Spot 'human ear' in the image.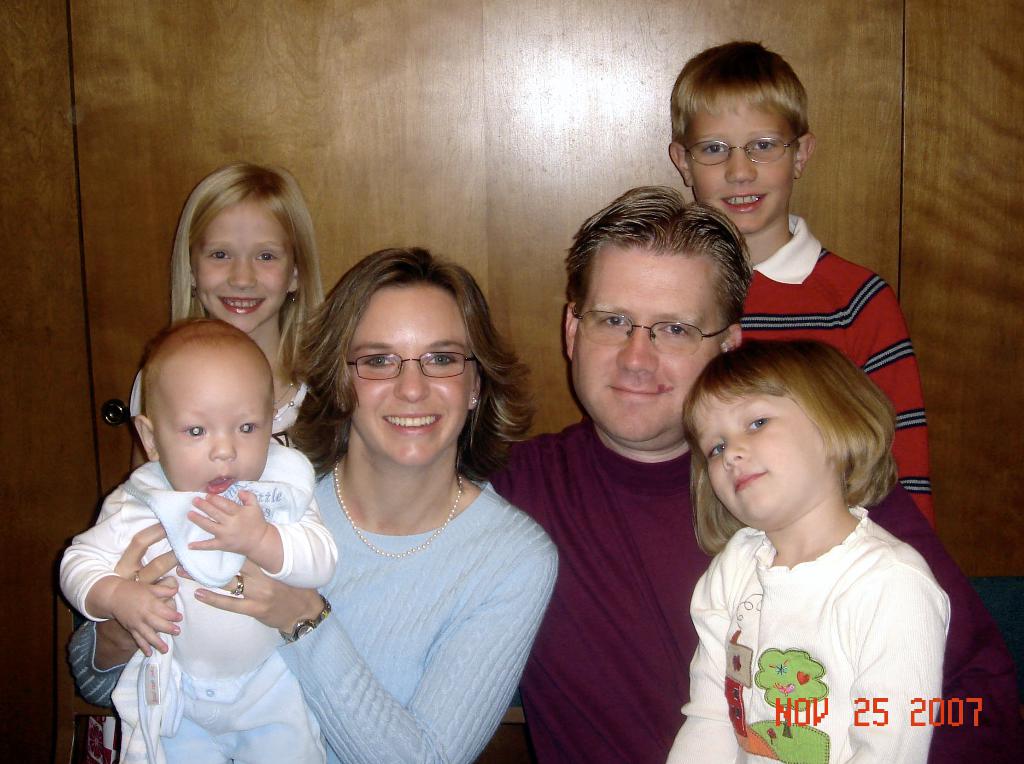
'human ear' found at bbox=(287, 266, 302, 295).
